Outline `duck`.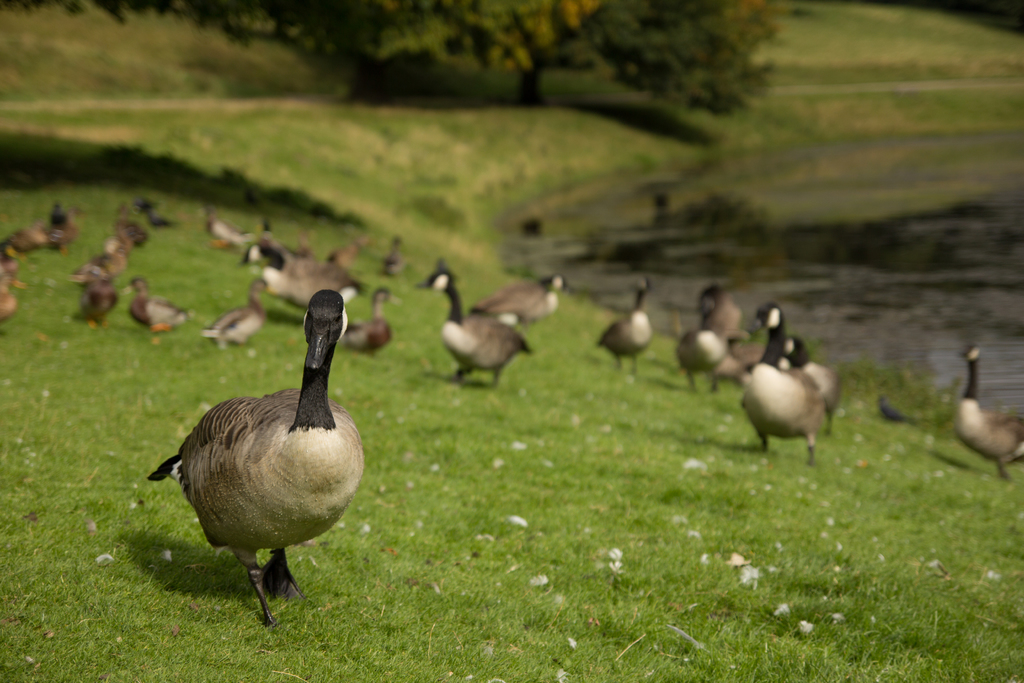
Outline: select_region(113, 273, 198, 348).
